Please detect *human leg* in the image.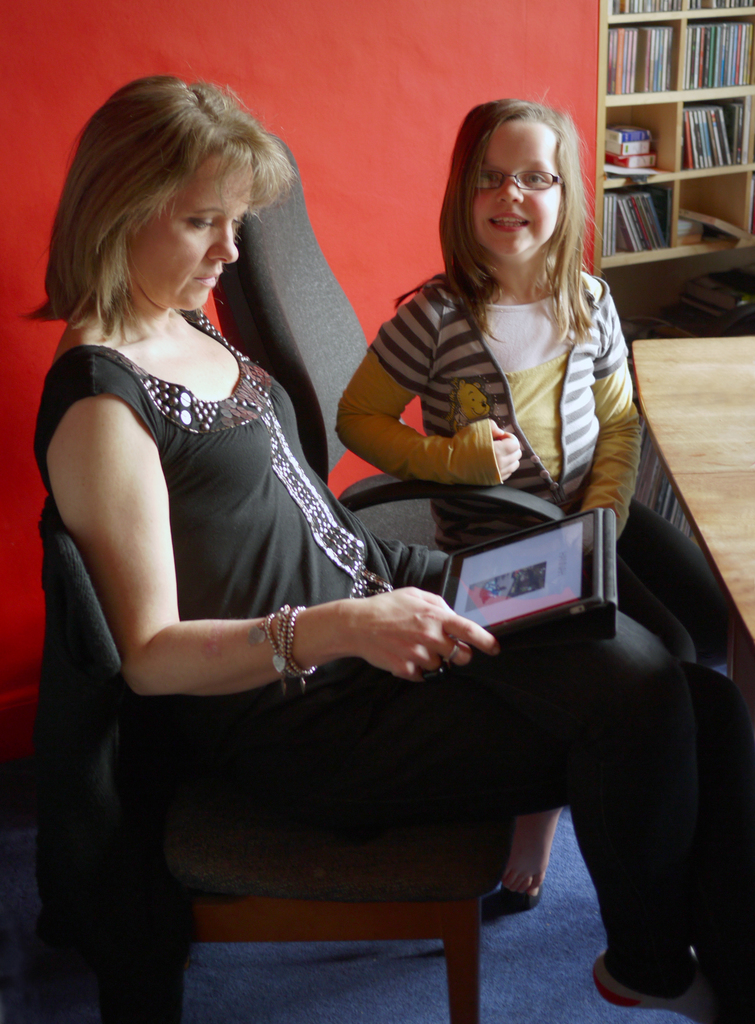
region(177, 604, 713, 1020).
